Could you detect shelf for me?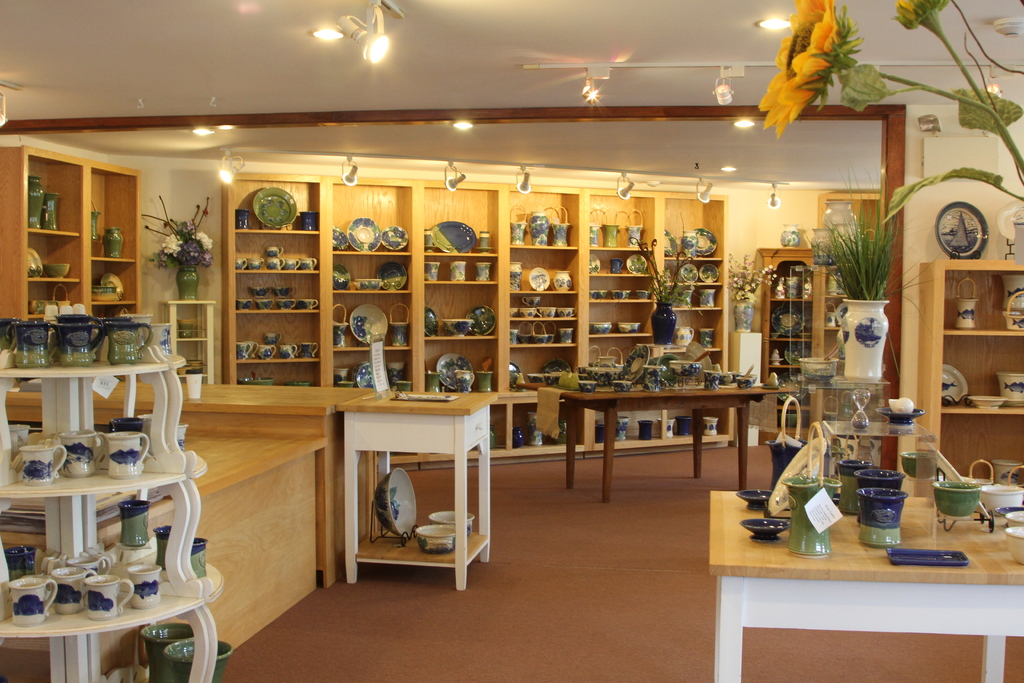
Detection result: BBox(663, 286, 724, 313).
